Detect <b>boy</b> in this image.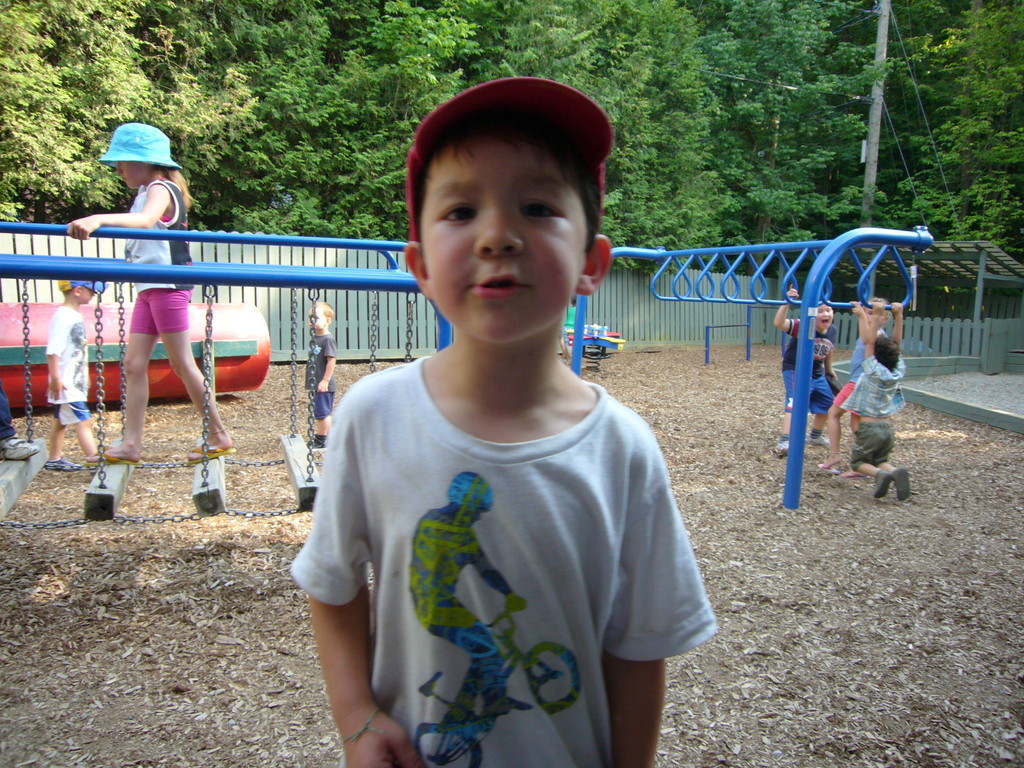
Detection: (773,283,837,458).
